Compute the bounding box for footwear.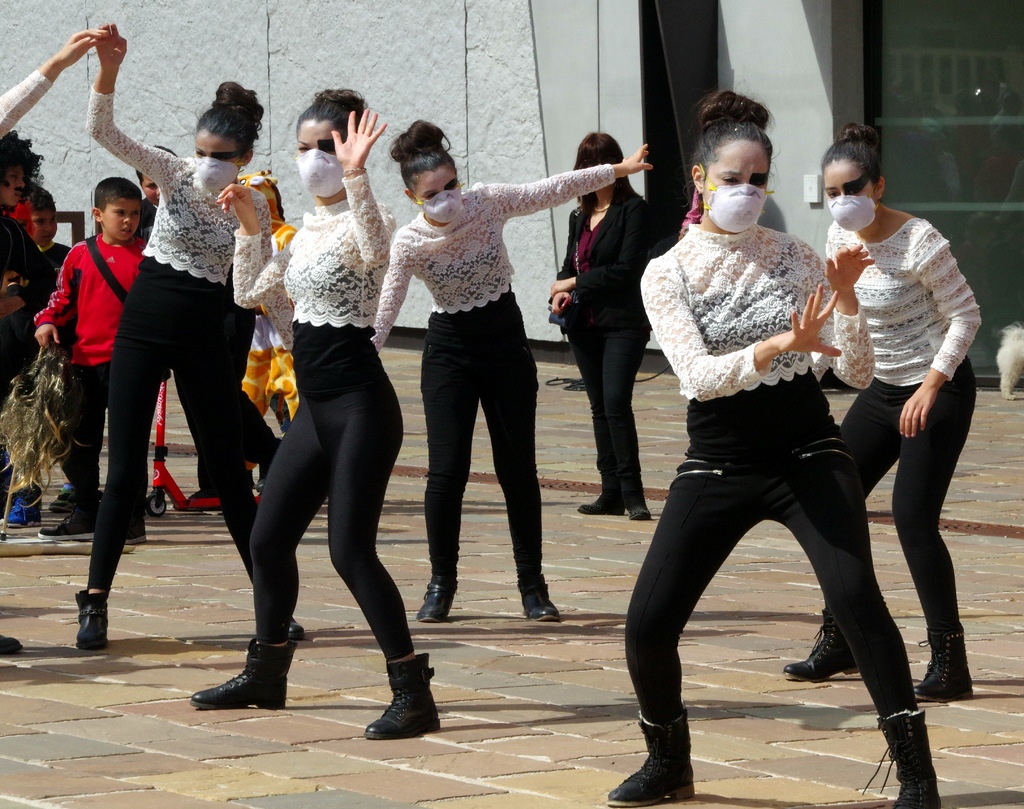
<box>365,658,444,739</box>.
